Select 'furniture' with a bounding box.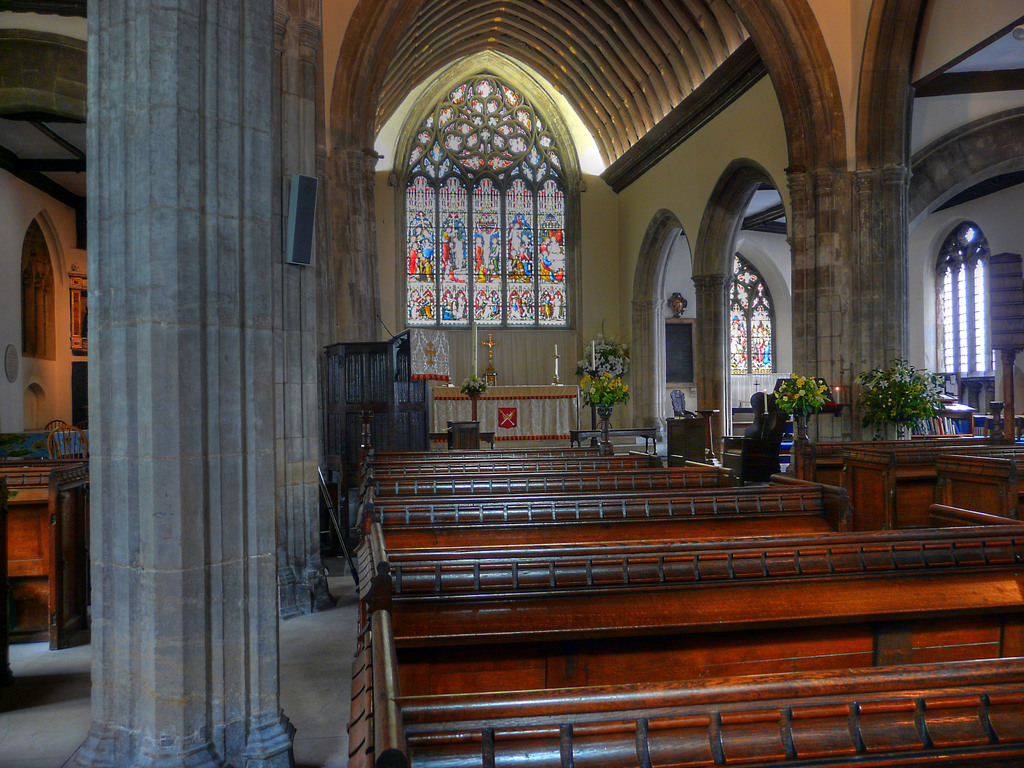
(749, 389, 775, 426).
